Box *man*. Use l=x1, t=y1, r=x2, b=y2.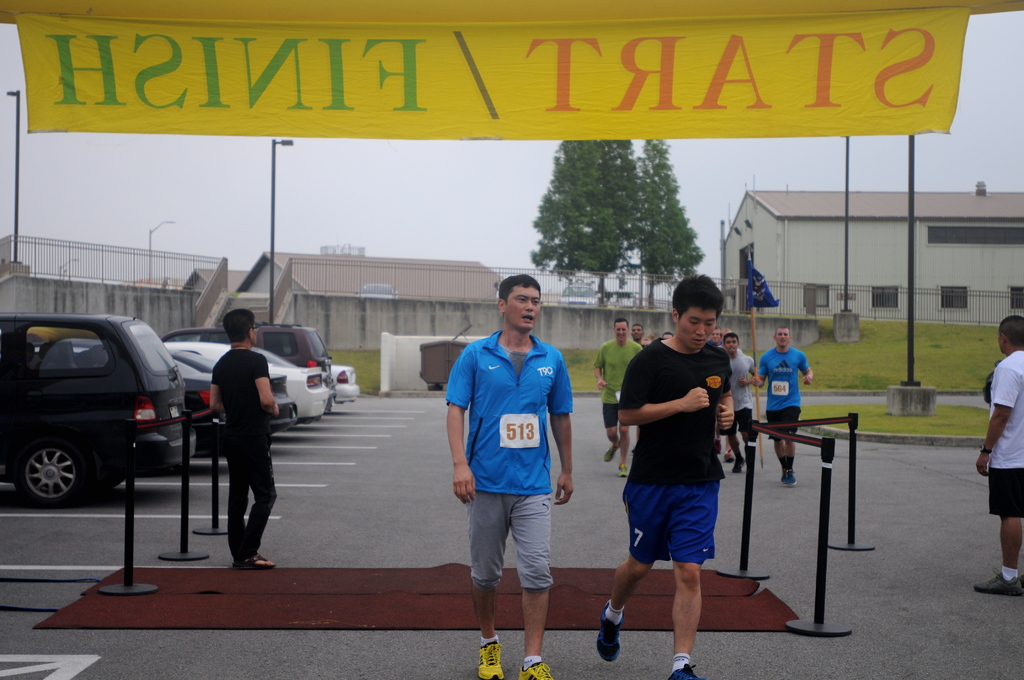
l=593, t=271, r=736, b=679.
